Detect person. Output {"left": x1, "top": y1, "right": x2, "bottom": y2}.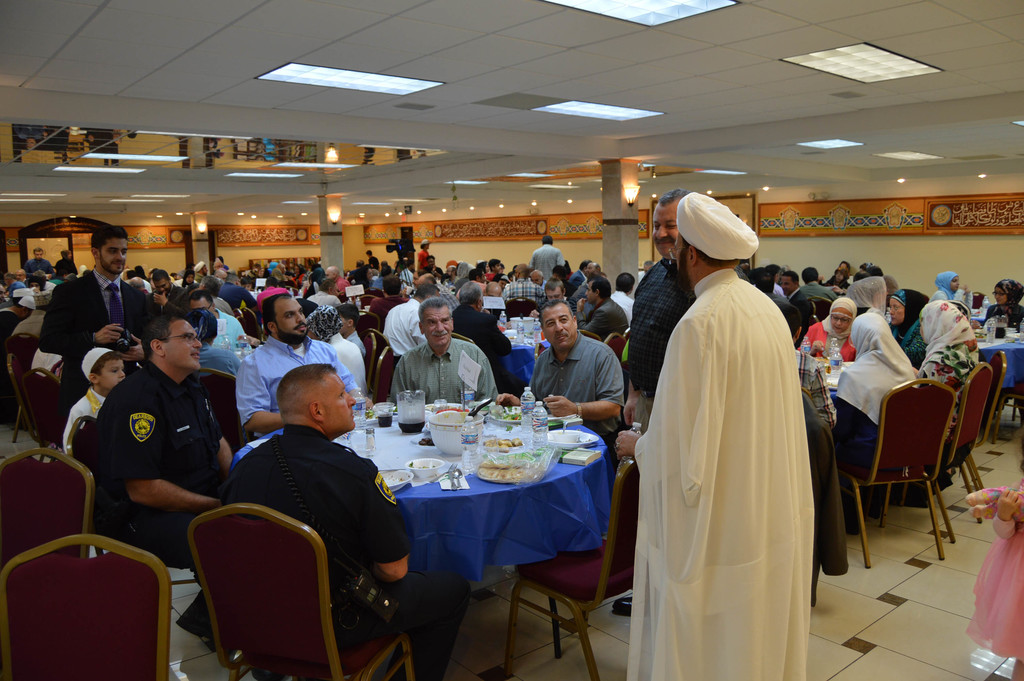
{"left": 396, "top": 306, "right": 495, "bottom": 407}.
